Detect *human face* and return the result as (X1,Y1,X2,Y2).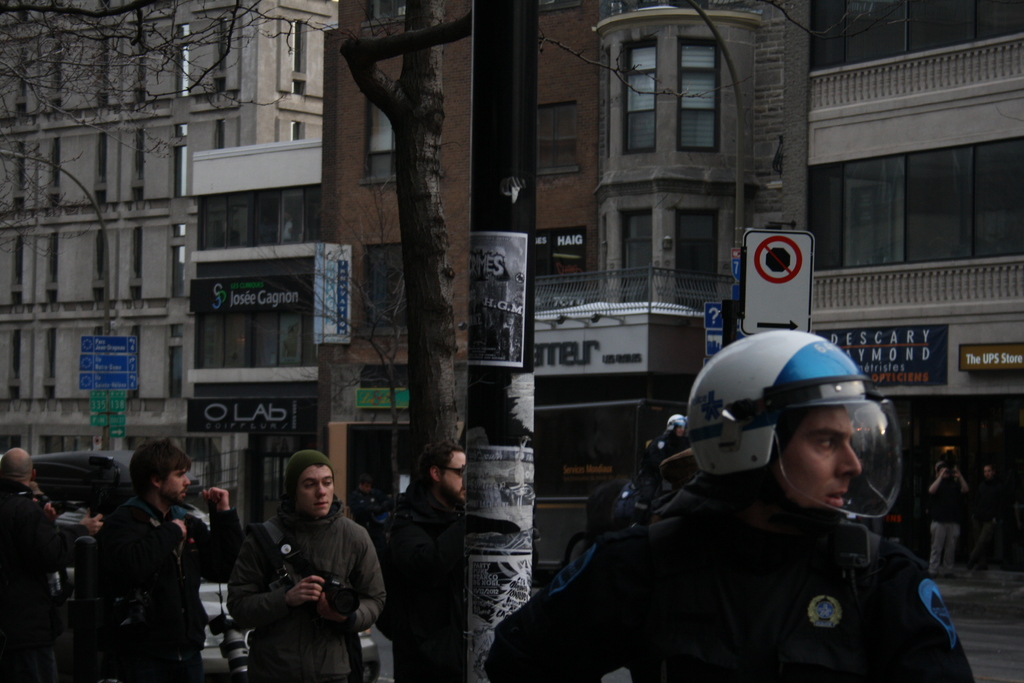
(299,466,336,519).
